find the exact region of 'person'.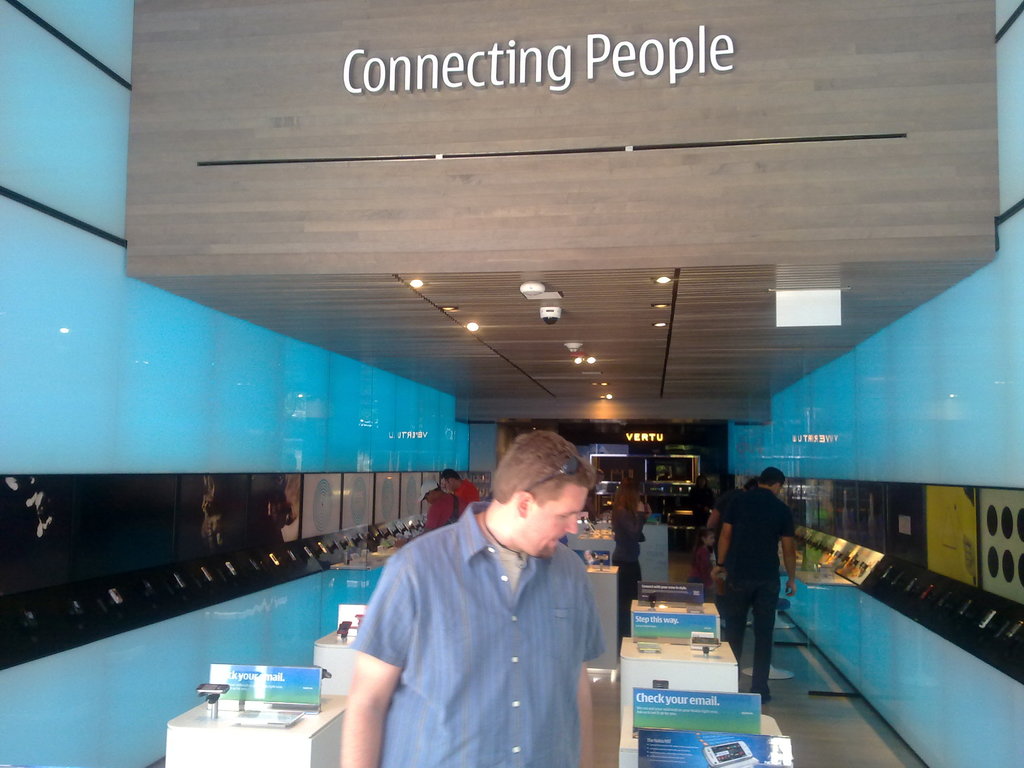
Exact region: BBox(415, 477, 461, 526).
